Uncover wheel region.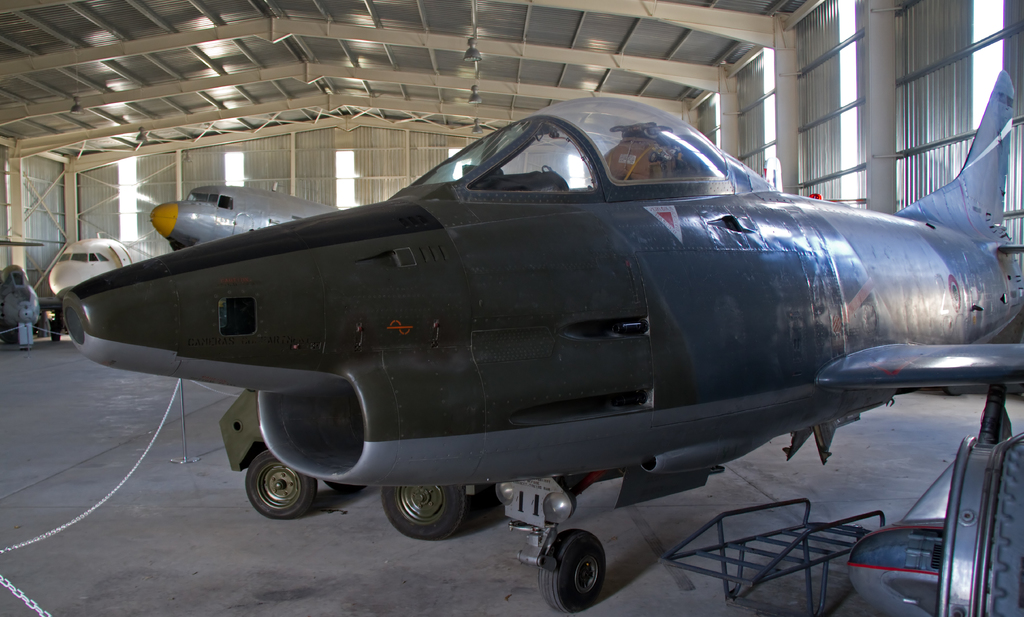
Uncovered: pyautogui.locateOnScreen(382, 482, 467, 541).
